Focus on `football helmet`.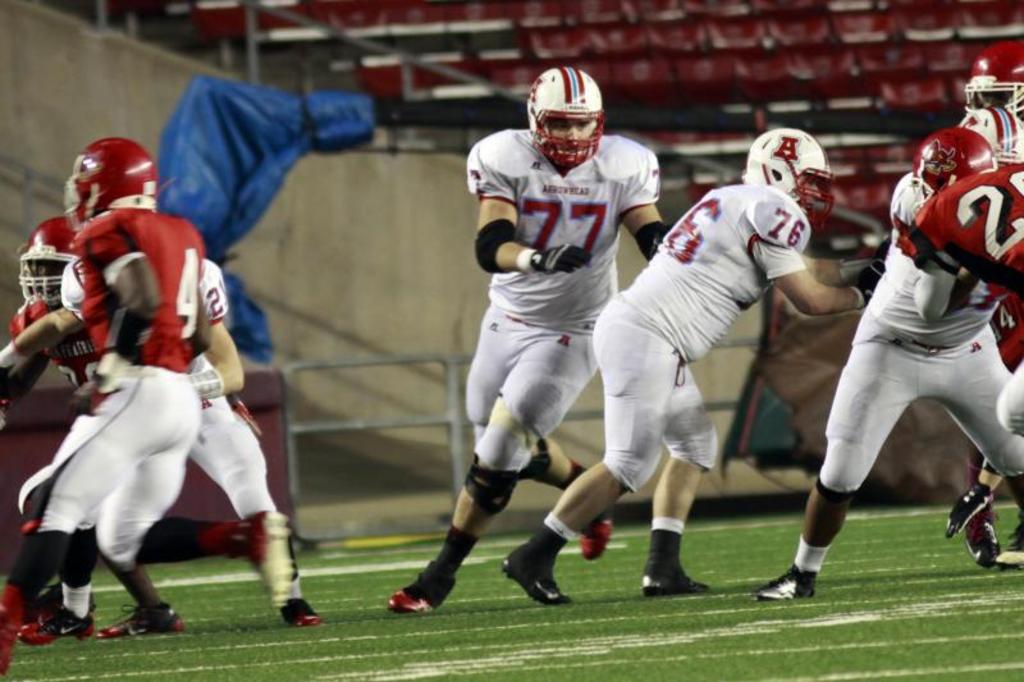
Focused at <bbox>909, 127, 998, 198</bbox>.
